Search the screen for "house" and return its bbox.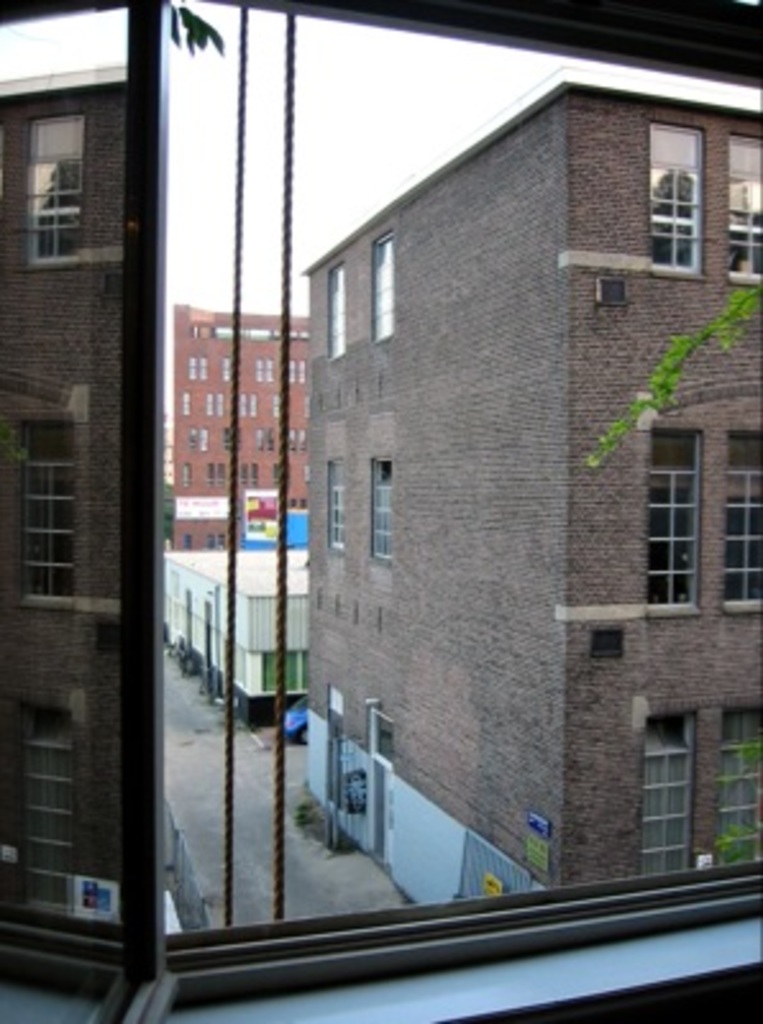
Found: [x1=292, y1=82, x2=760, y2=901].
